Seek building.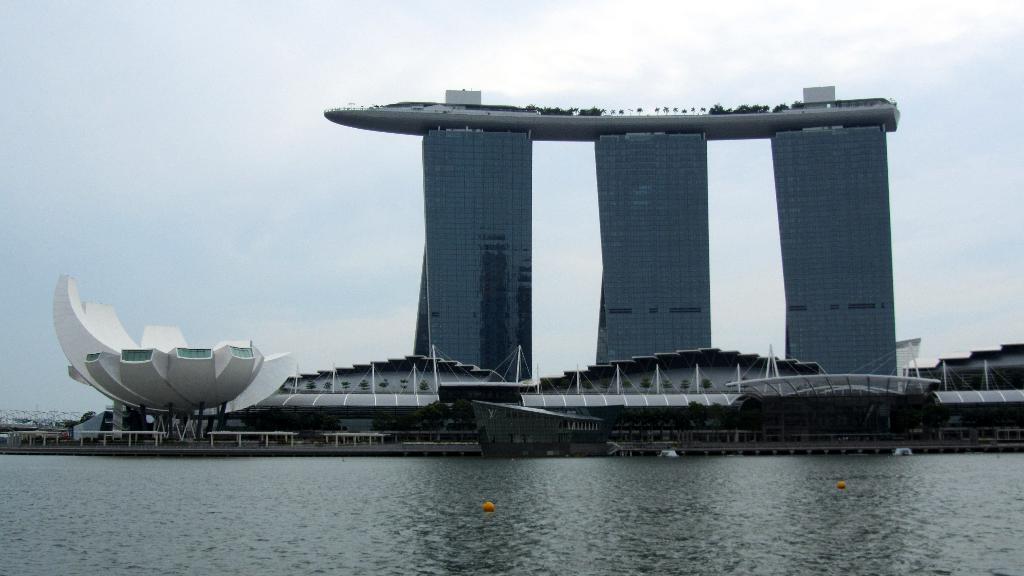
<bbox>470, 401, 605, 458</bbox>.
